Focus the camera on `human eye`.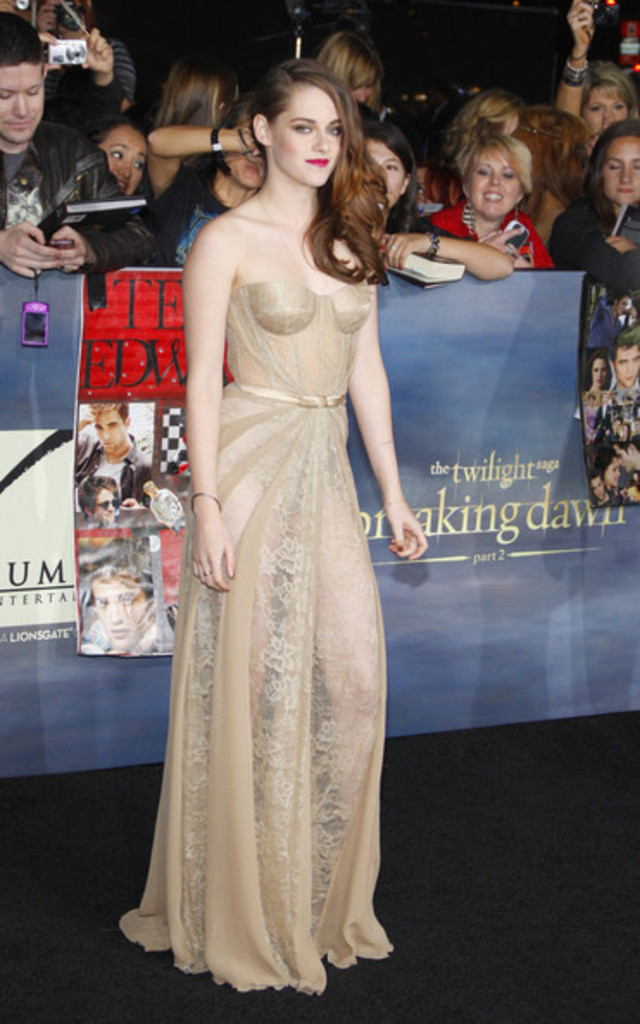
Focus region: crop(109, 145, 119, 162).
